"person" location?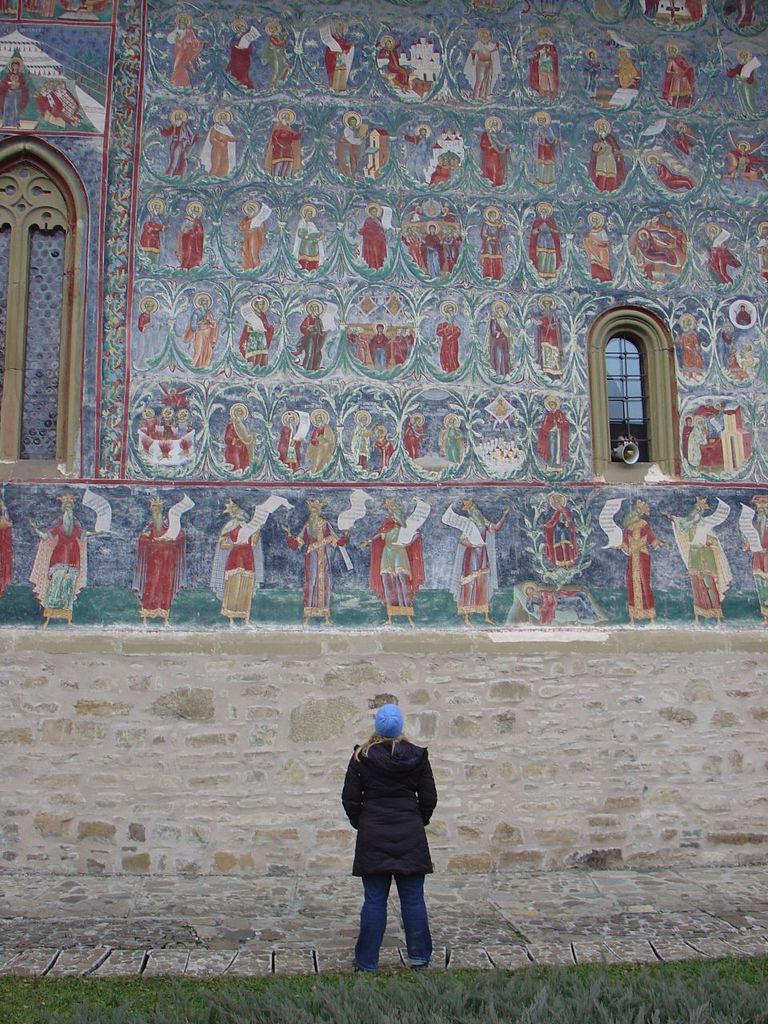
{"left": 643, "top": 150, "right": 693, "bottom": 188}
